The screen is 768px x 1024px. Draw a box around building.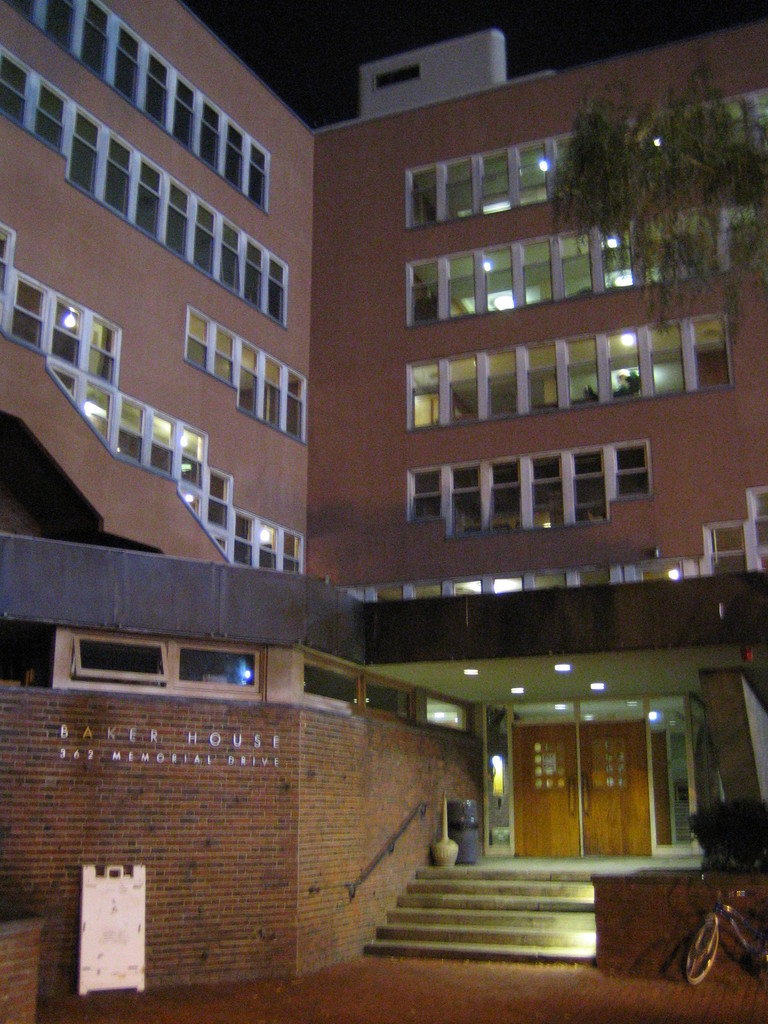
crop(0, 0, 767, 1023).
